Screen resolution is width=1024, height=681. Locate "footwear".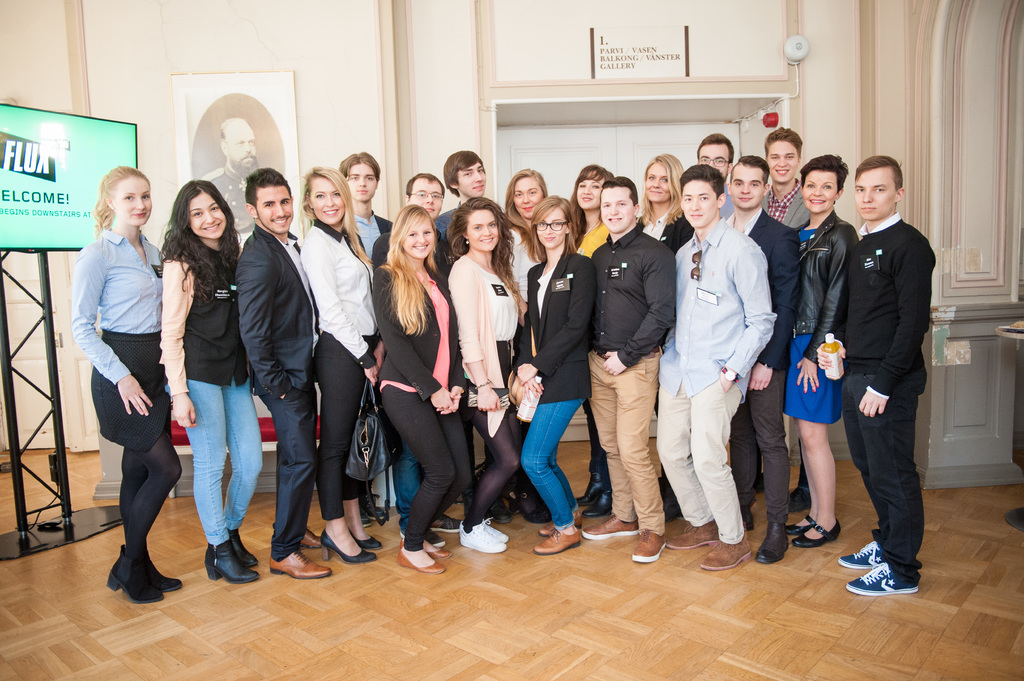
locate(664, 520, 726, 550).
